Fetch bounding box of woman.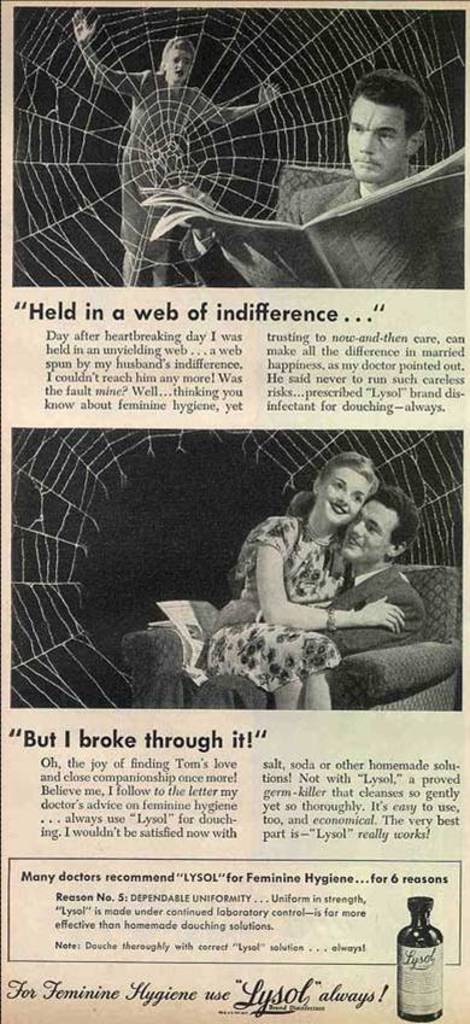
Bbox: box(71, 6, 278, 285).
